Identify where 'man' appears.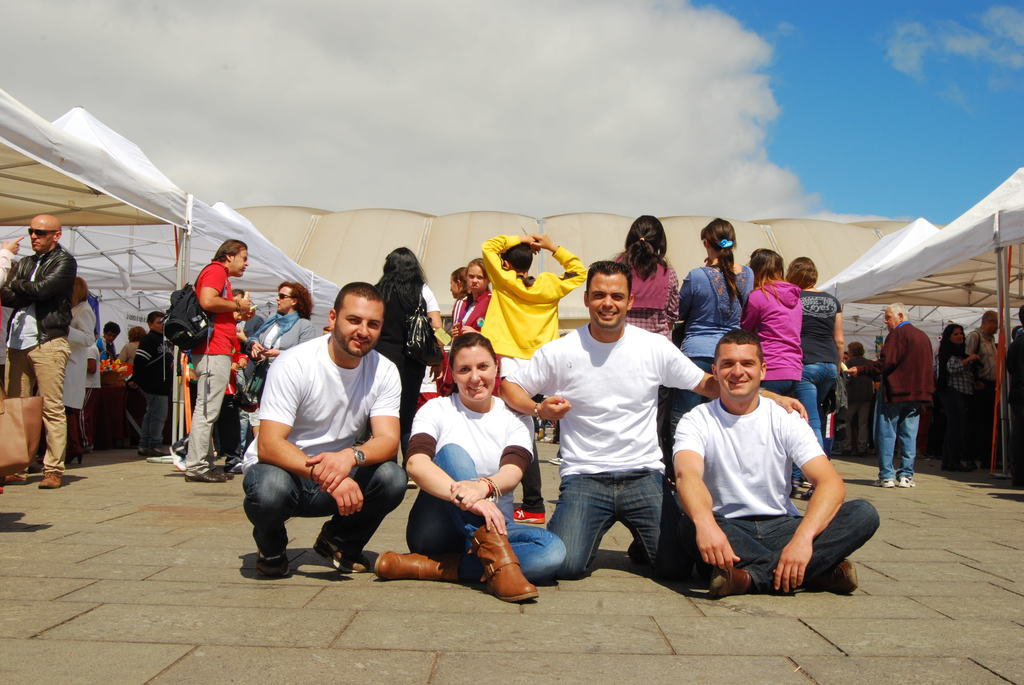
Appears at box=[242, 271, 424, 602].
